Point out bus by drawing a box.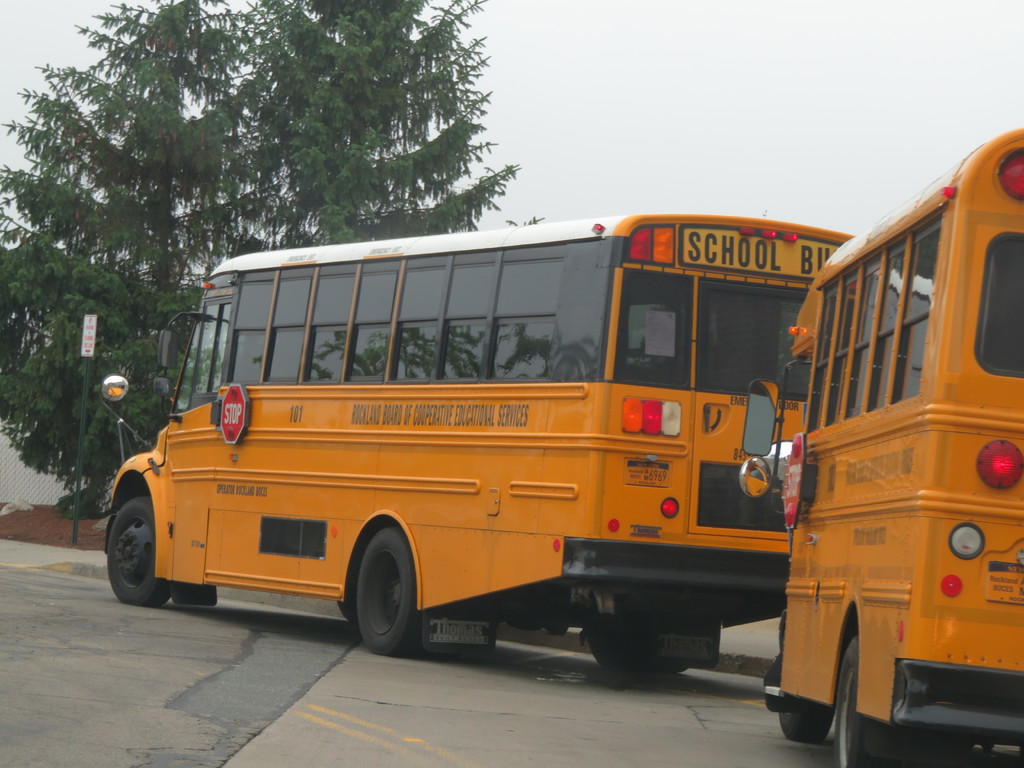
rect(95, 213, 857, 677).
